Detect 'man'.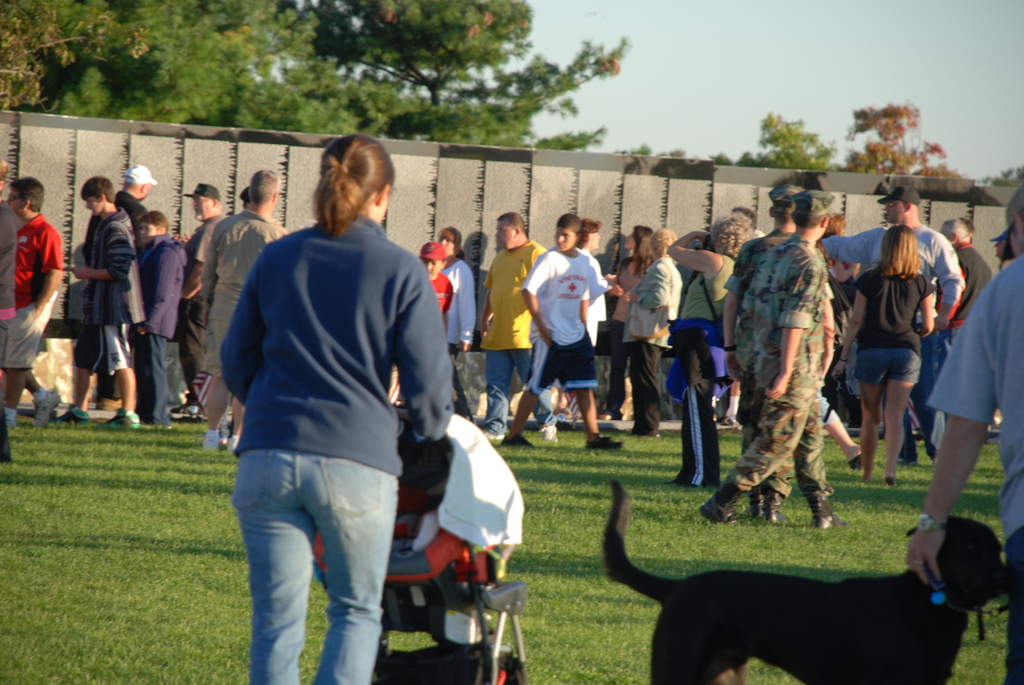
Detected at pyautogui.locateOnScreen(160, 181, 229, 423).
